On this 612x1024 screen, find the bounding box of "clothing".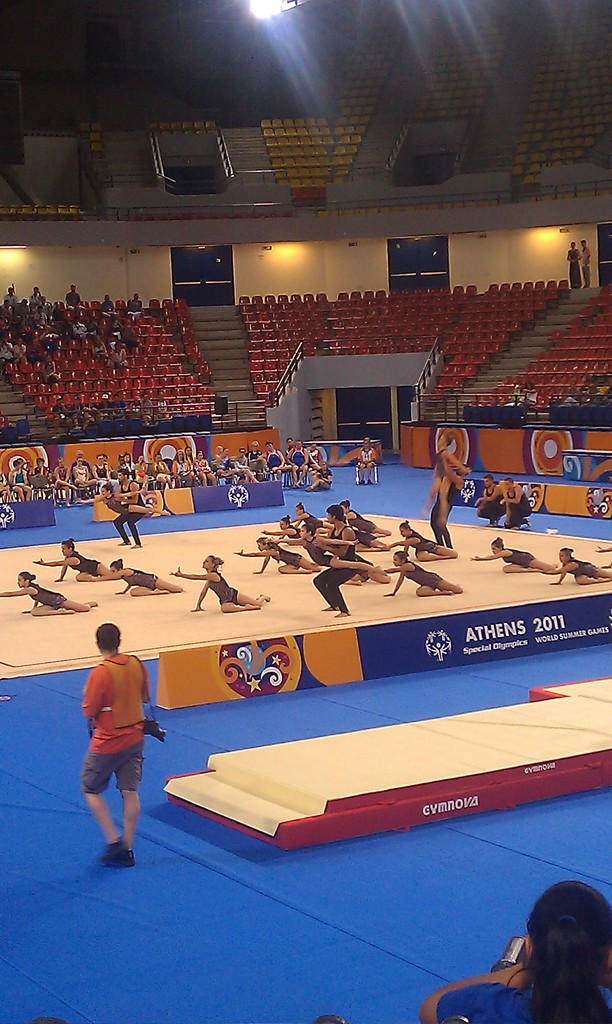
Bounding box: [45,364,61,381].
